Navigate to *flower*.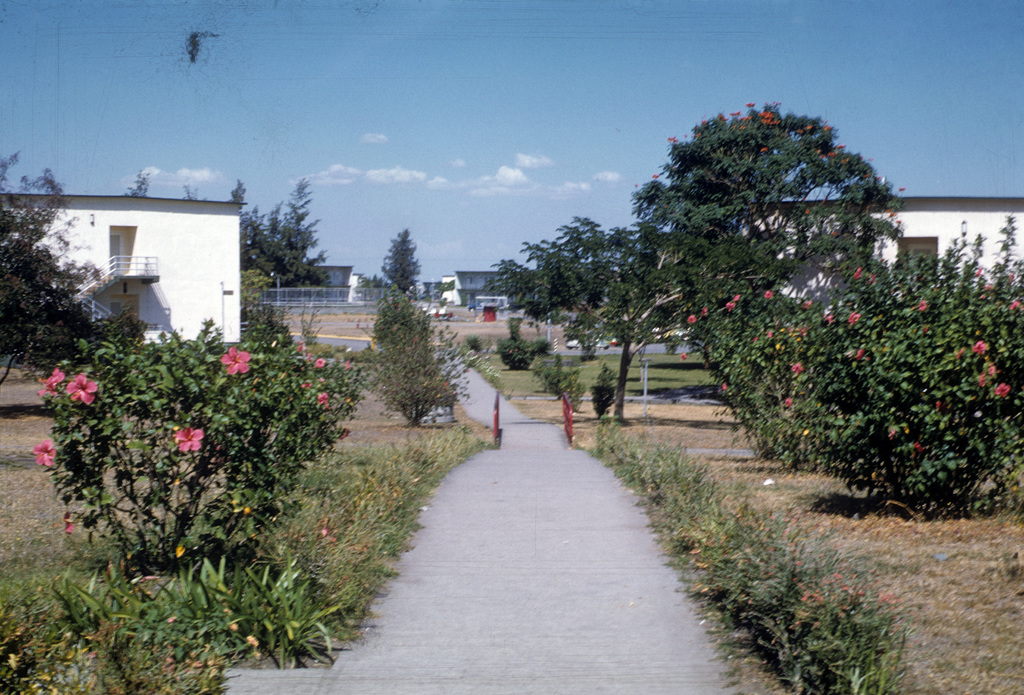
Navigation target: {"left": 975, "top": 343, "right": 984, "bottom": 354}.
